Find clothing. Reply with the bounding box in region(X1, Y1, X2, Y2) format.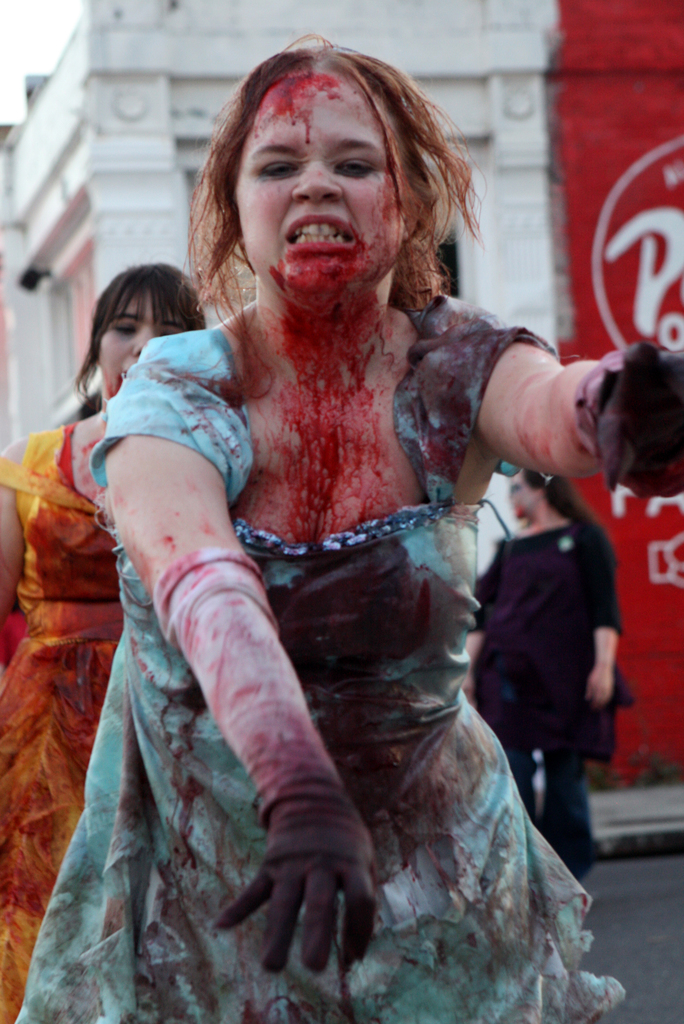
region(15, 288, 626, 1023).
